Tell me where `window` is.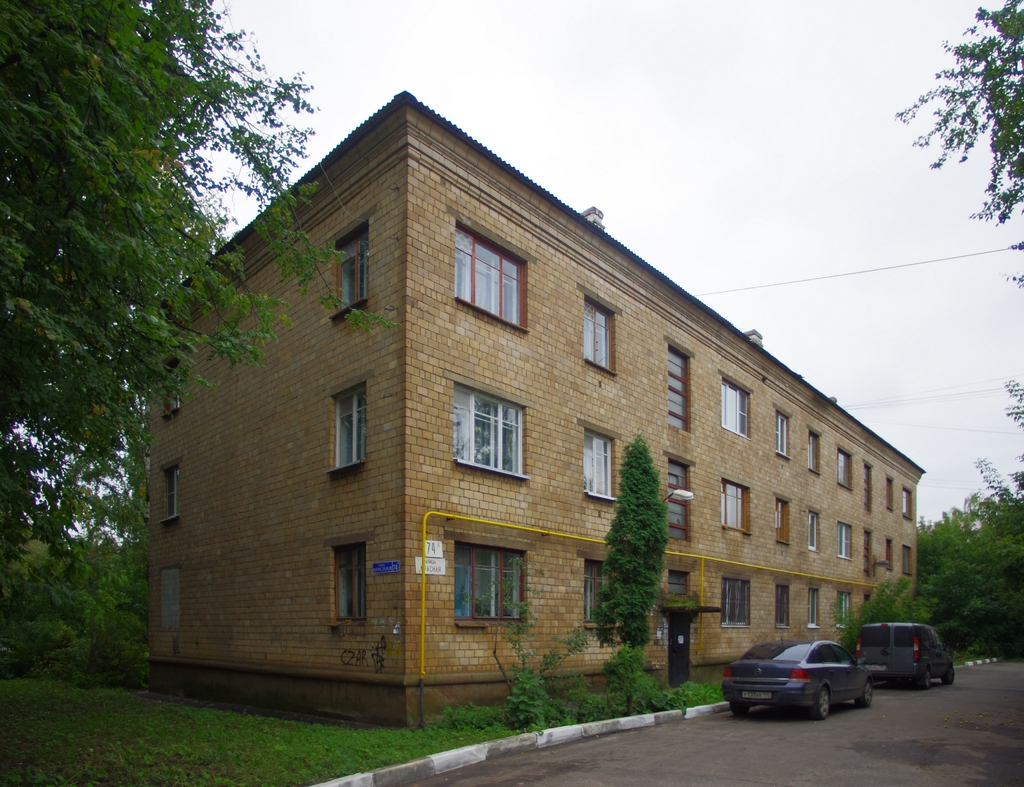
`window` is at box(885, 536, 892, 571).
